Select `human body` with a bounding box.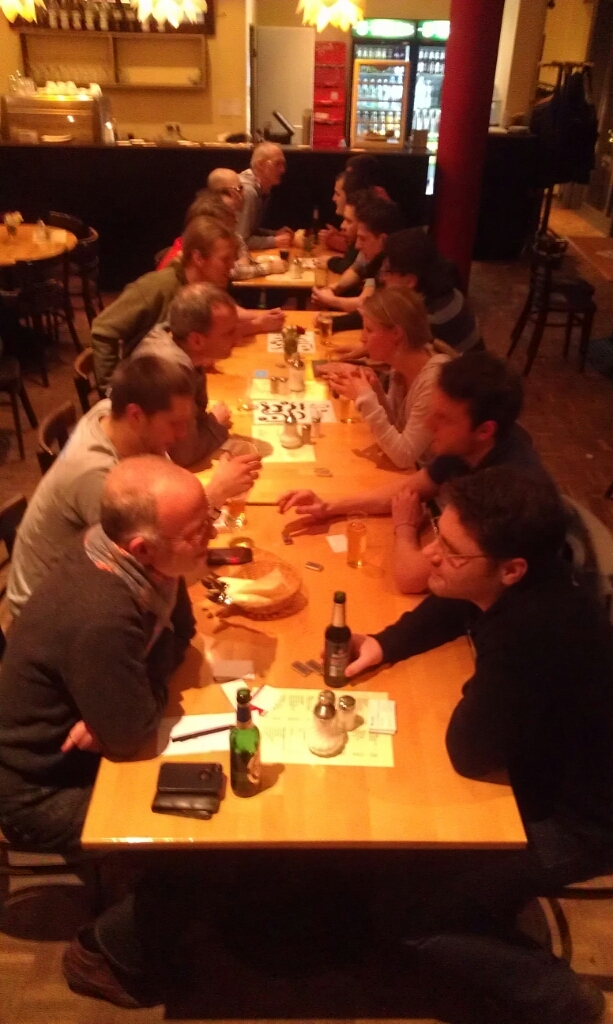
bbox=(240, 147, 290, 219).
